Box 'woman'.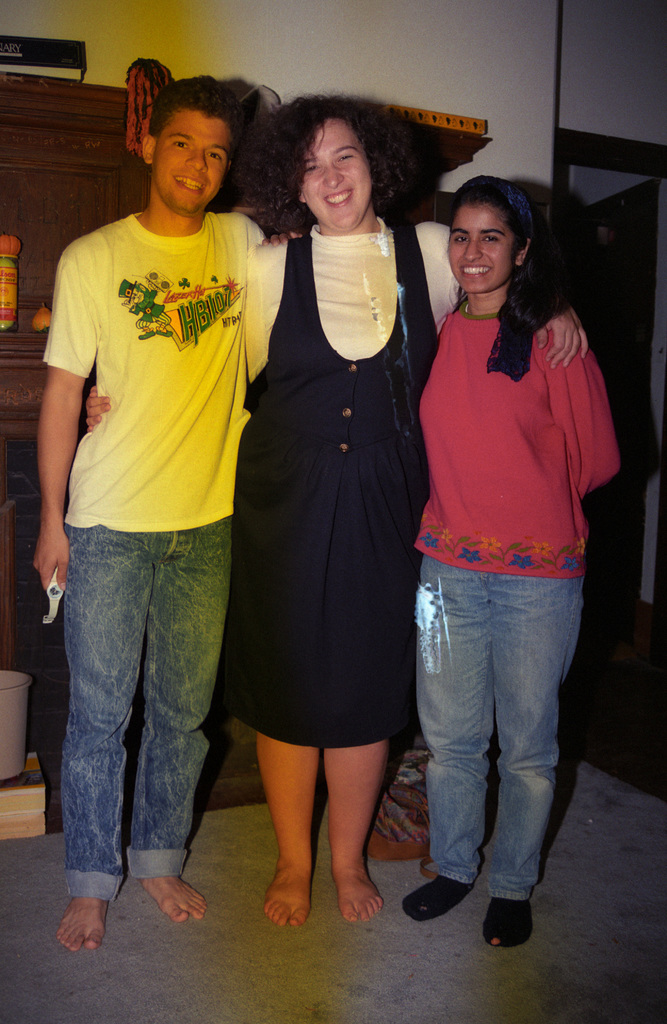
box=[79, 93, 588, 933].
